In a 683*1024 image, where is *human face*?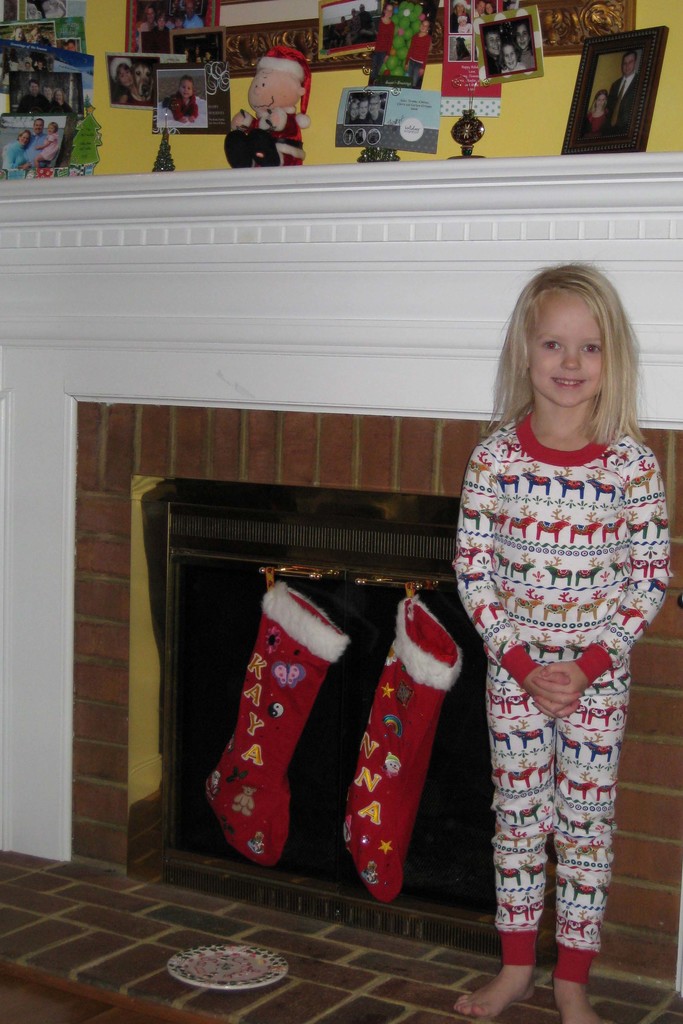
select_region(145, 6, 156, 22).
